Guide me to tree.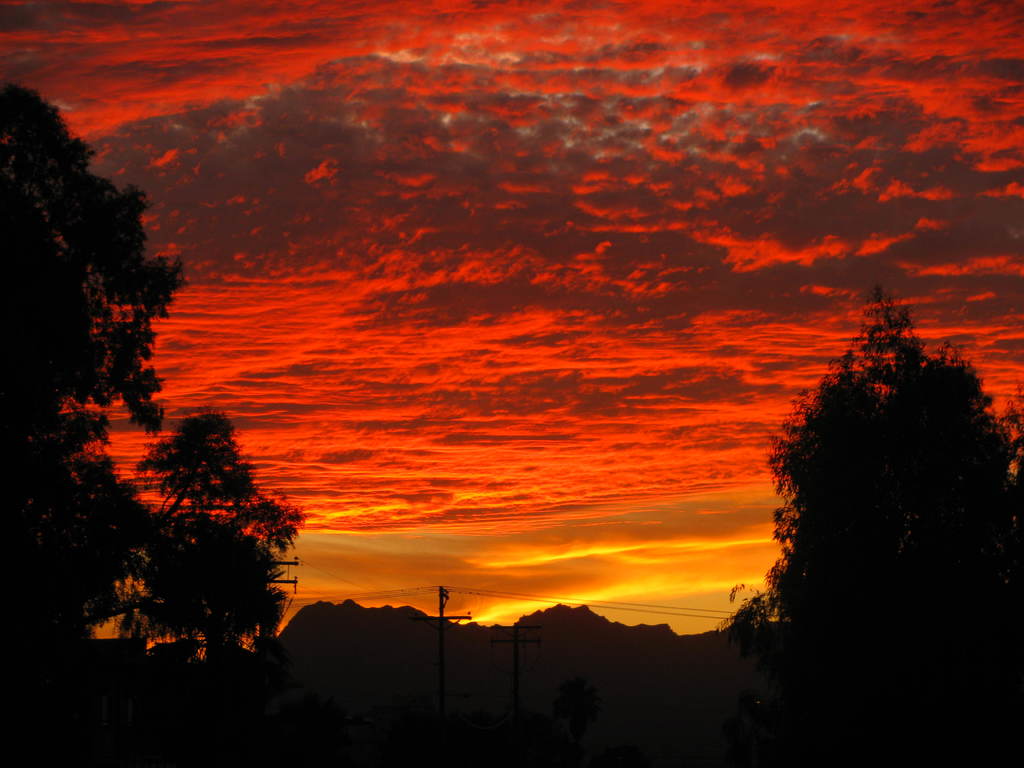
Guidance: (x1=0, y1=79, x2=195, y2=679).
